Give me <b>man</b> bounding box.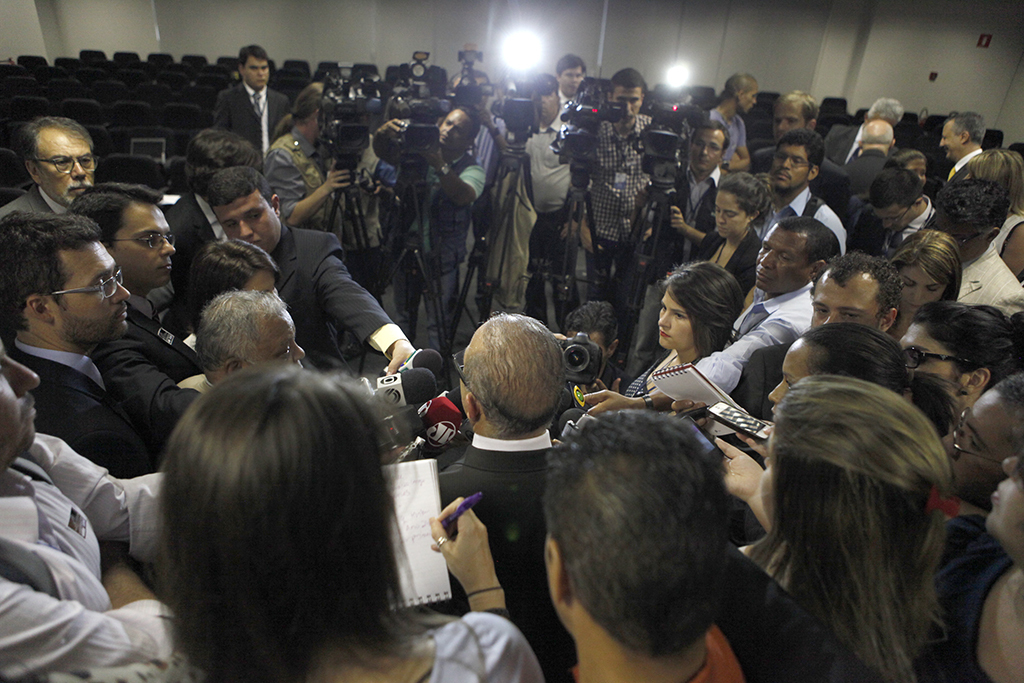
Rect(618, 126, 729, 382).
